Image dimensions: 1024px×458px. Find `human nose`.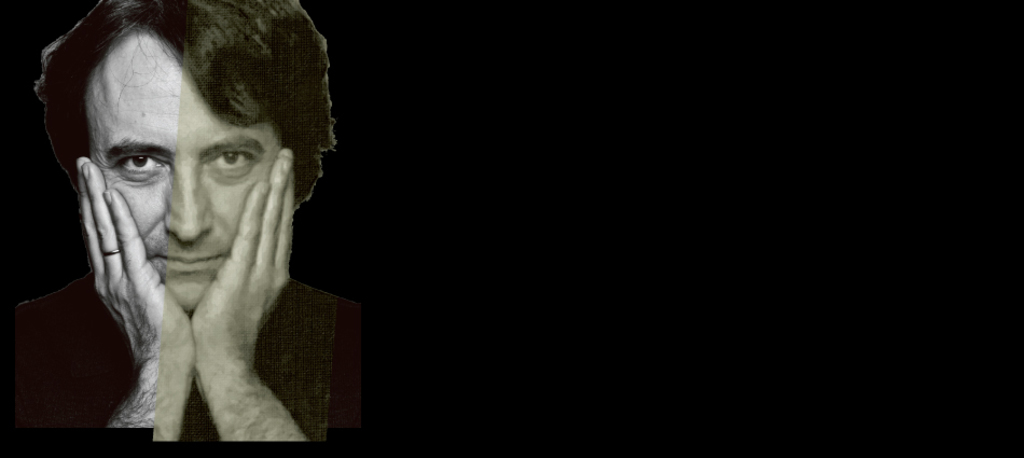
locate(165, 162, 212, 246).
